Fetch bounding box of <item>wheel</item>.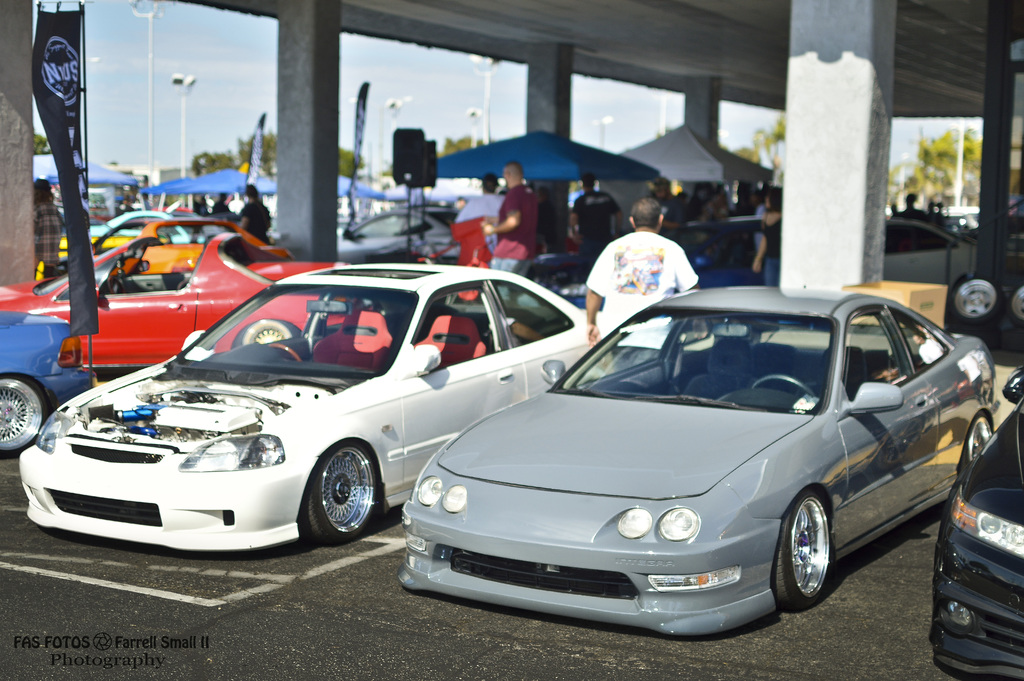
Bbox: crop(962, 413, 995, 466).
